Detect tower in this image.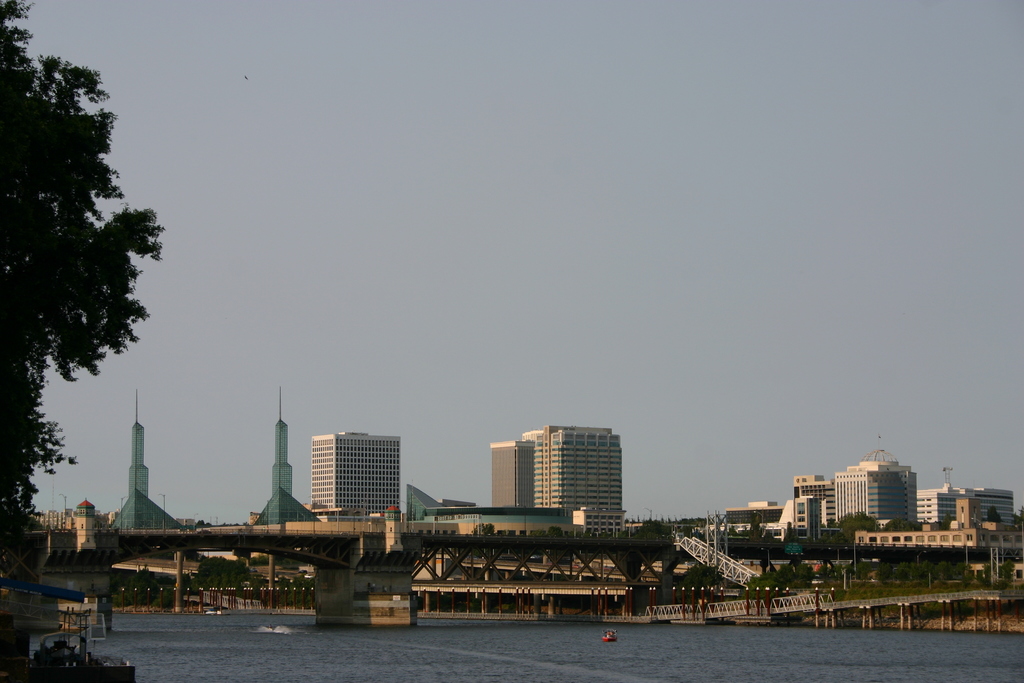
Detection: box=[791, 472, 835, 529].
